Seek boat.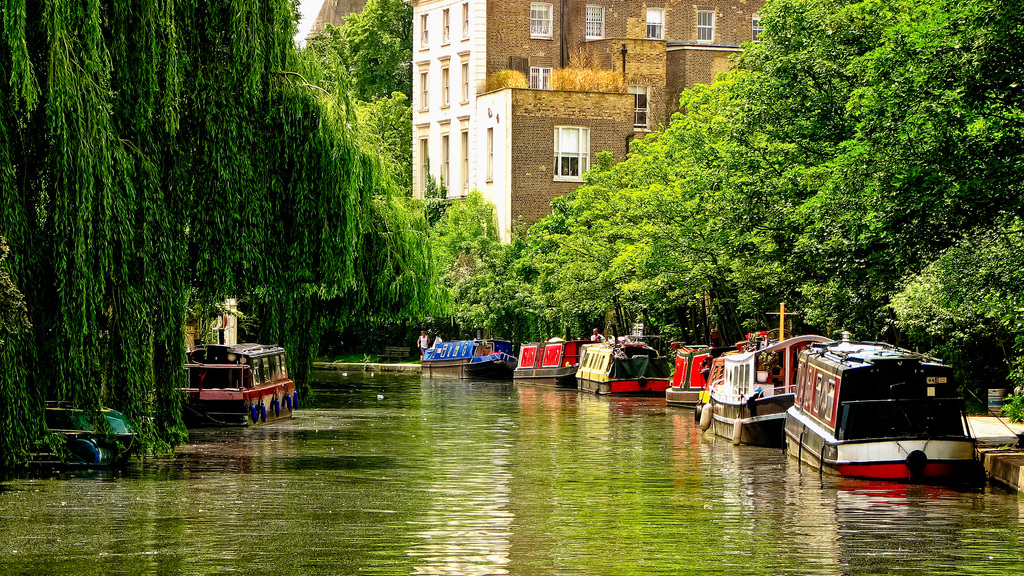
[left=419, top=338, right=520, bottom=381].
